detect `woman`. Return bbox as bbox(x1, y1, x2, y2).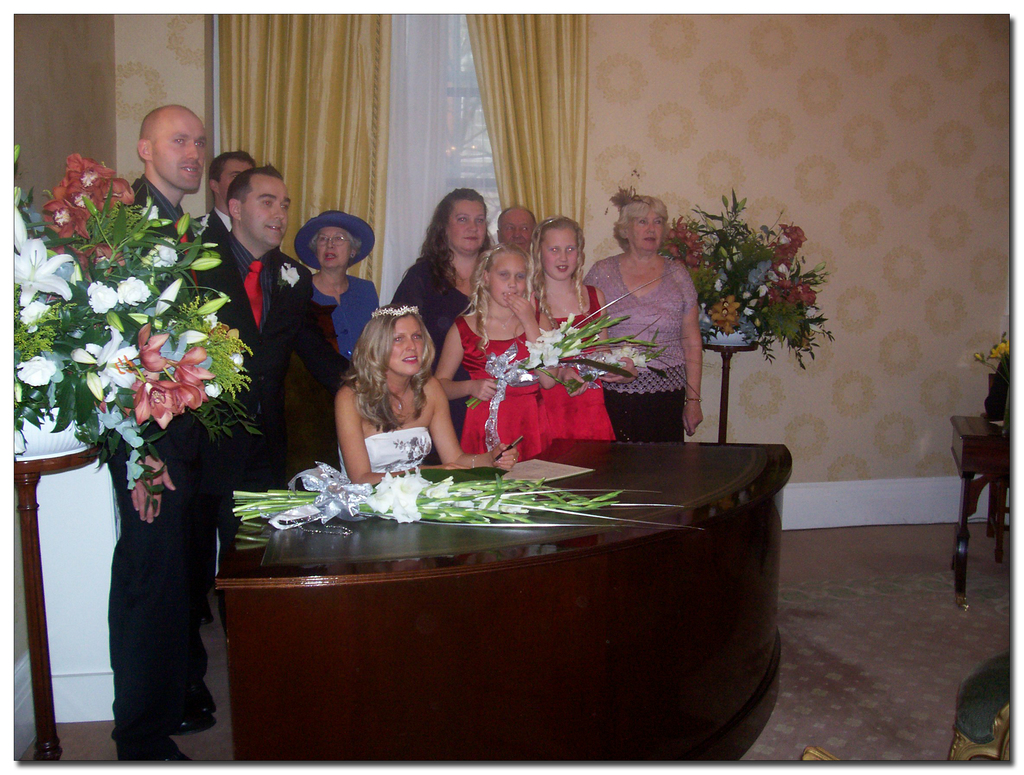
bbox(292, 211, 382, 359).
